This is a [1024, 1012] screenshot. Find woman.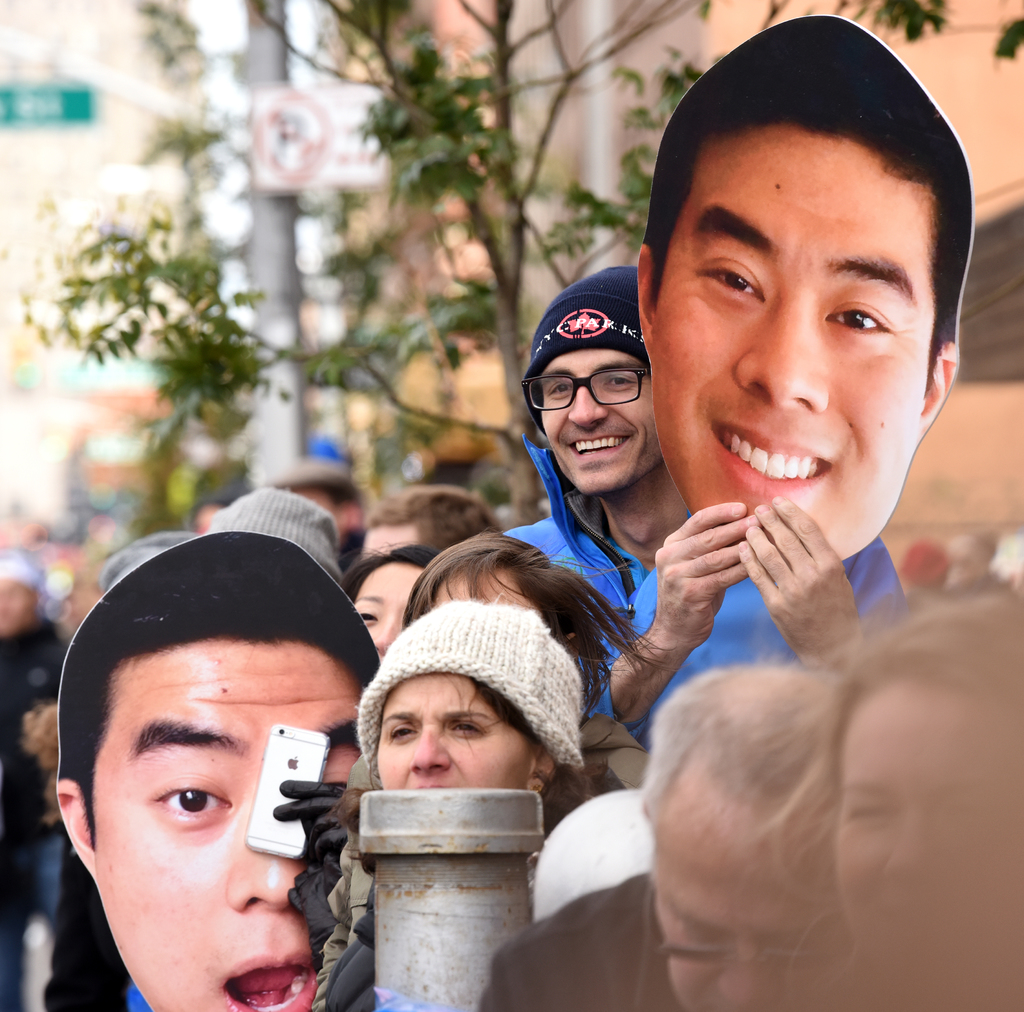
Bounding box: 307,601,587,1011.
